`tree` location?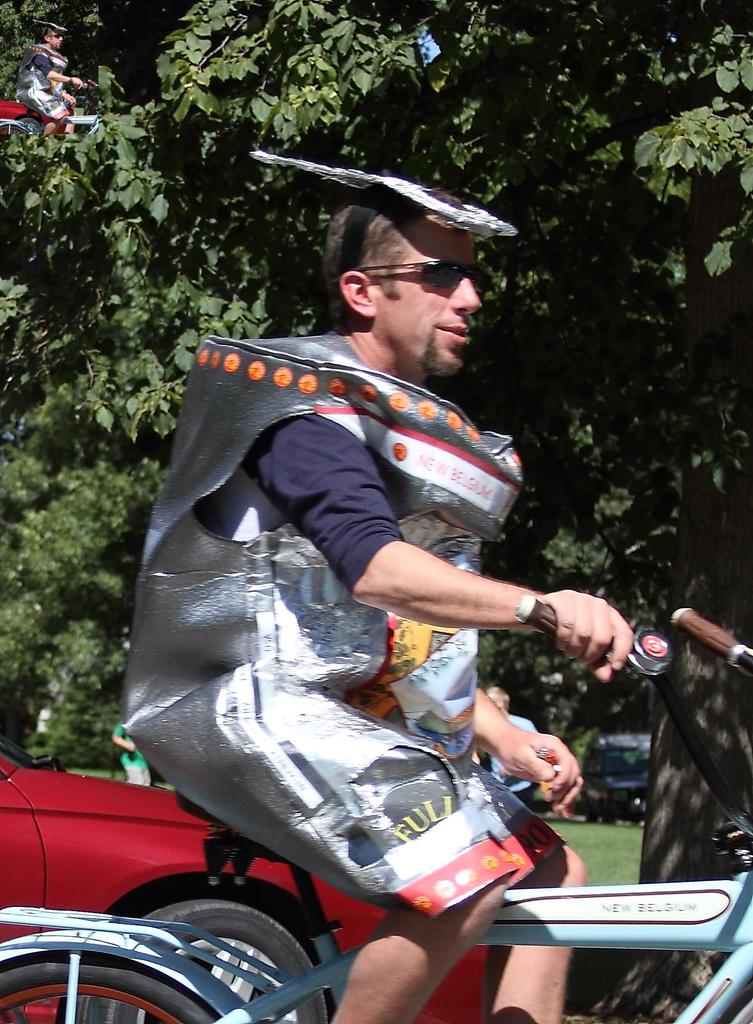
(left=2, top=0, right=492, bottom=783)
